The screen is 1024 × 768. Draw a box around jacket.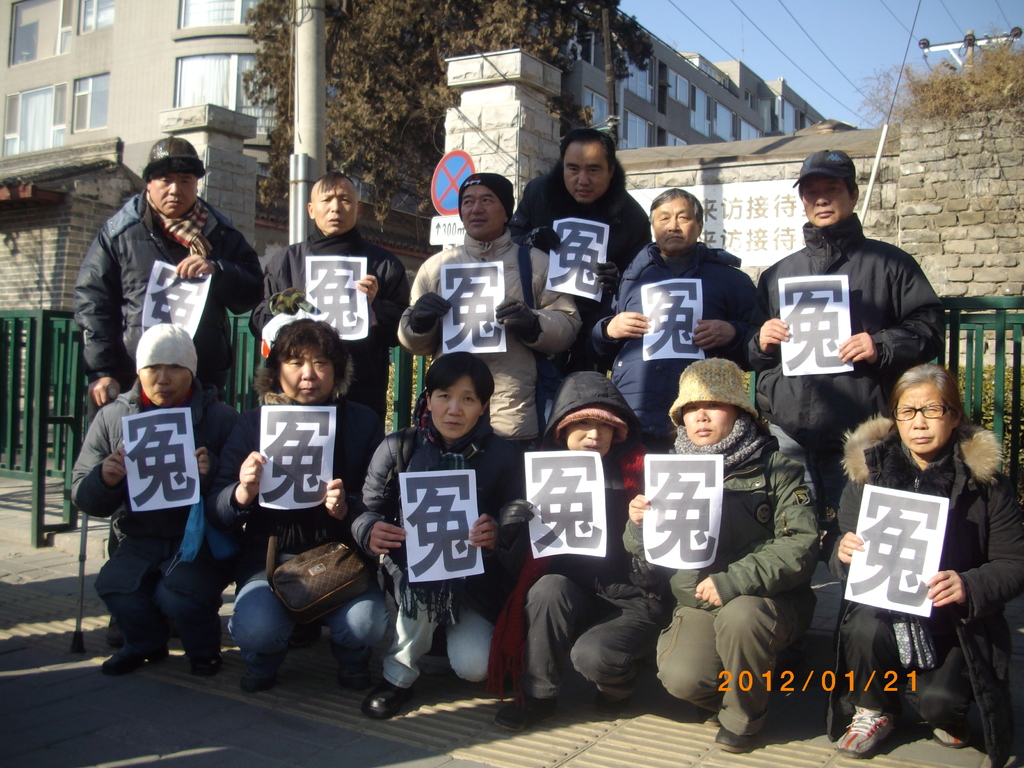
box=[207, 351, 396, 580].
